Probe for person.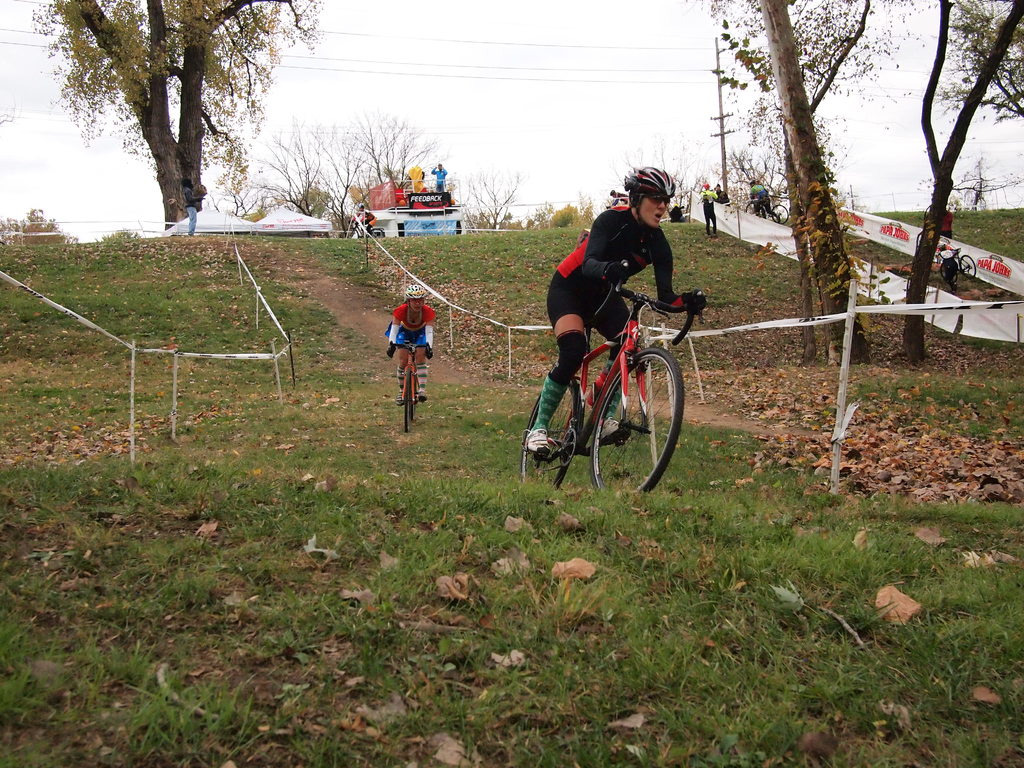
Probe result: <box>384,281,437,405</box>.
